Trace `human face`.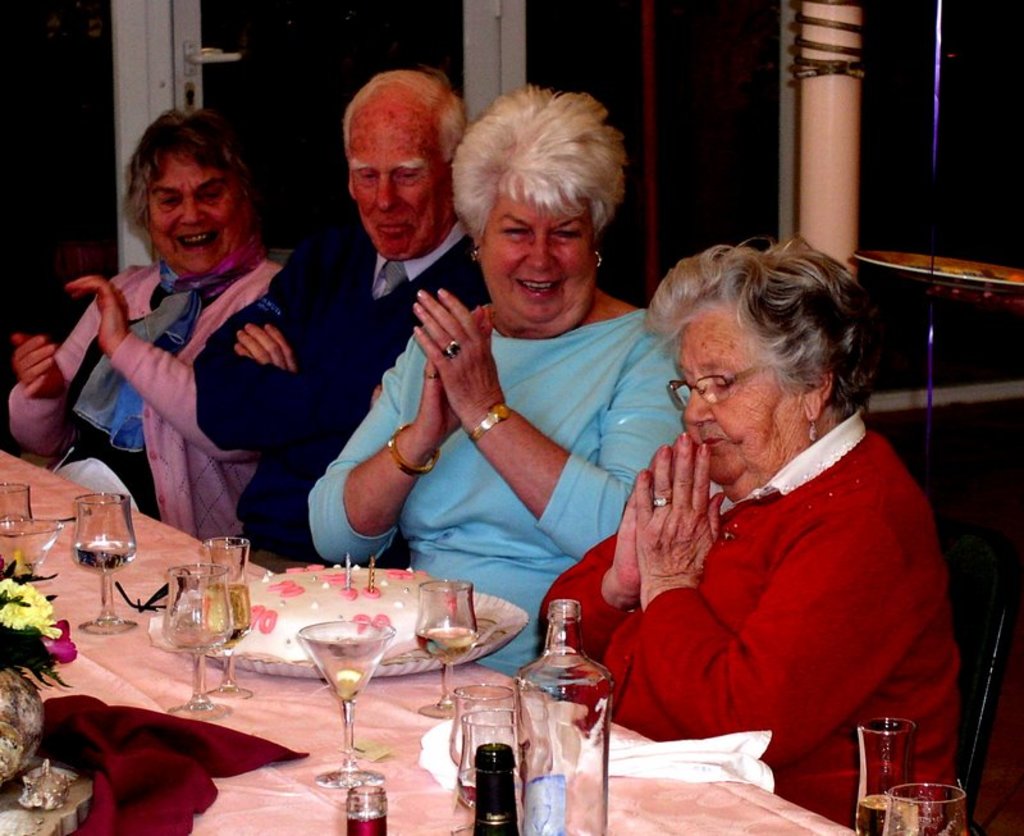
Traced to select_region(146, 147, 247, 275).
